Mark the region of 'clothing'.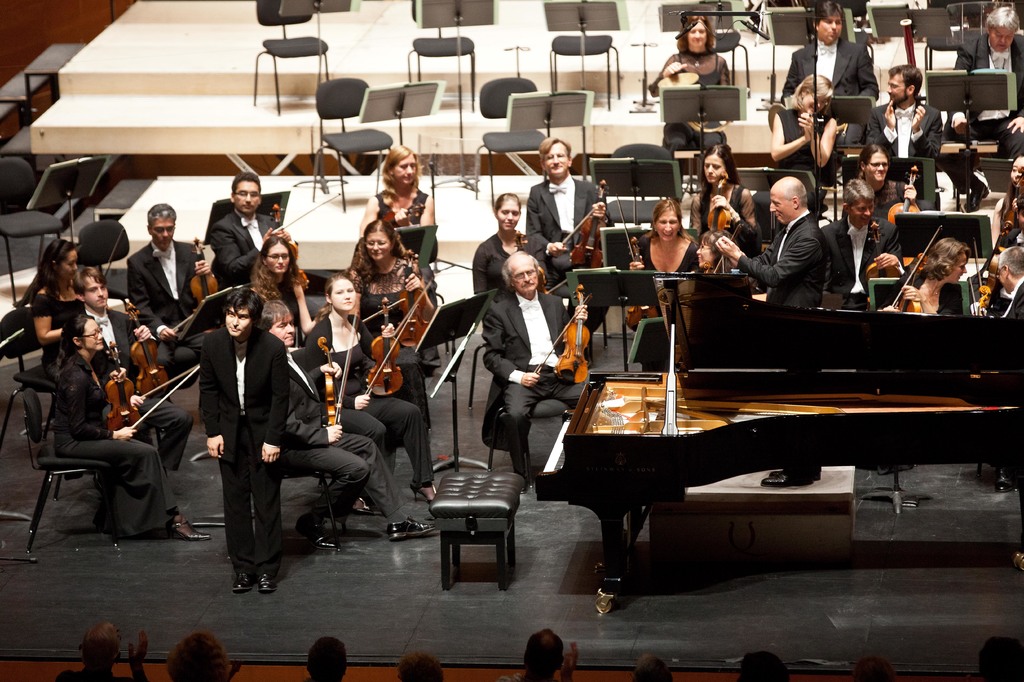
Region: [x1=781, y1=48, x2=874, y2=105].
